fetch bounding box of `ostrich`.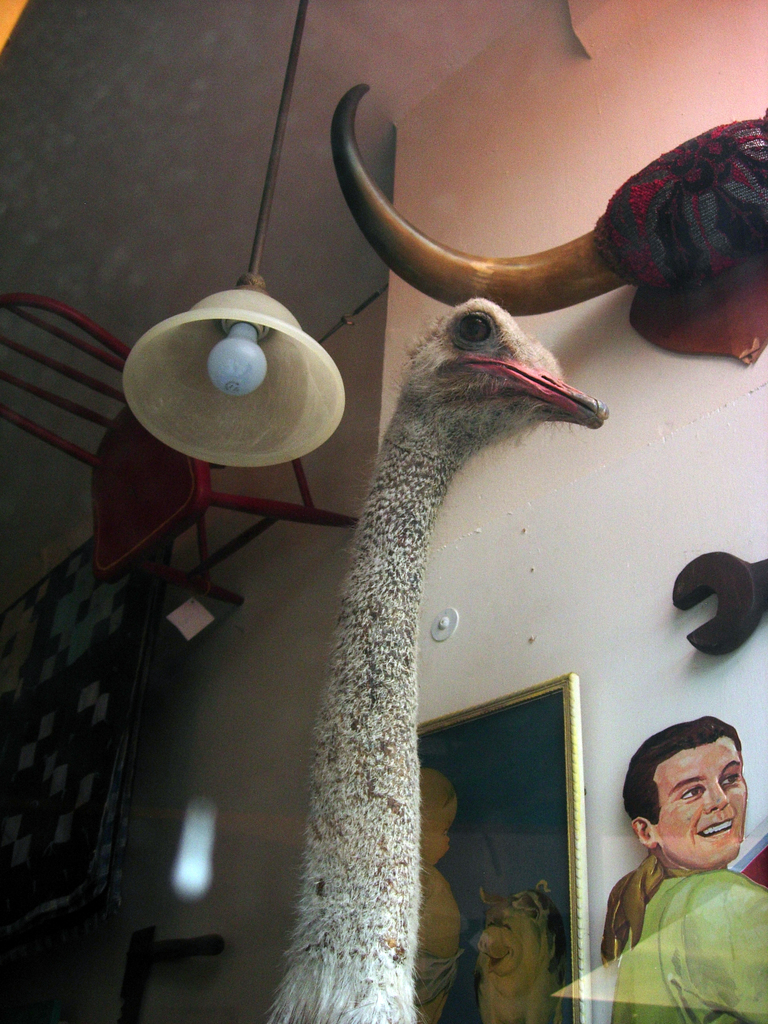
Bbox: (266, 292, 609, 1023).
